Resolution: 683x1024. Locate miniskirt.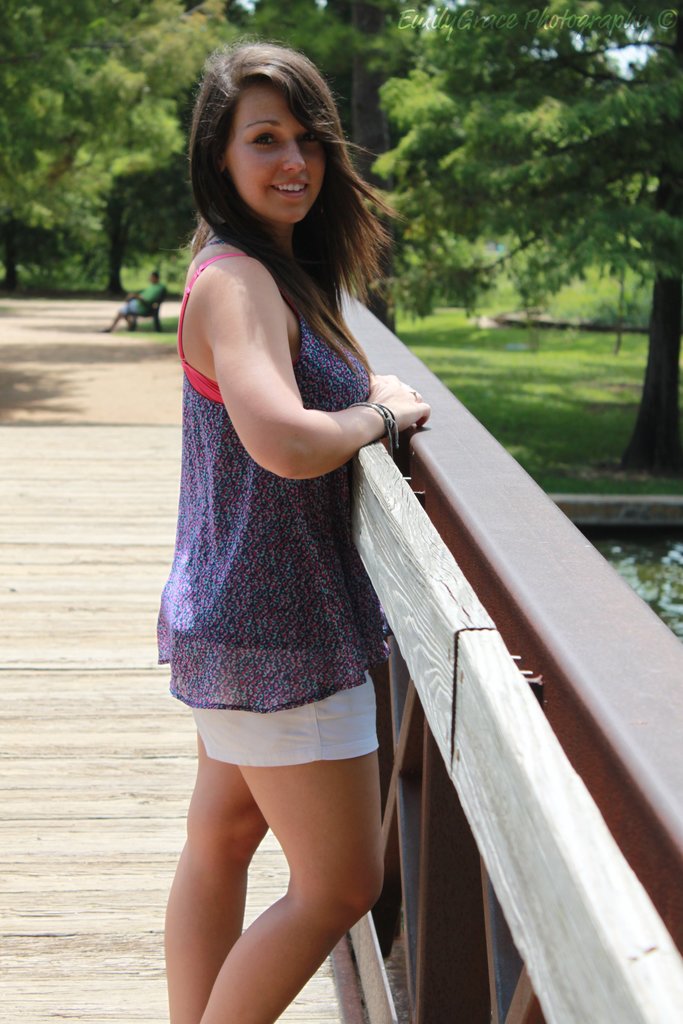
locate(179, 643, 381, 766).
